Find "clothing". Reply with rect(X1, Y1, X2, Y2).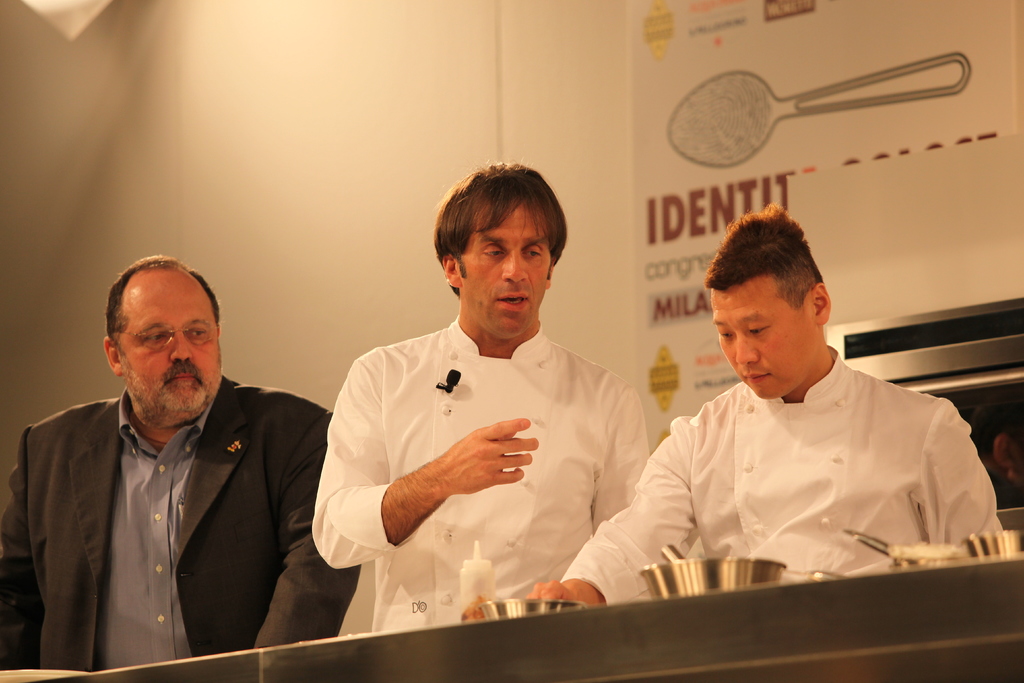
rect(614, 326, 991, 599).
